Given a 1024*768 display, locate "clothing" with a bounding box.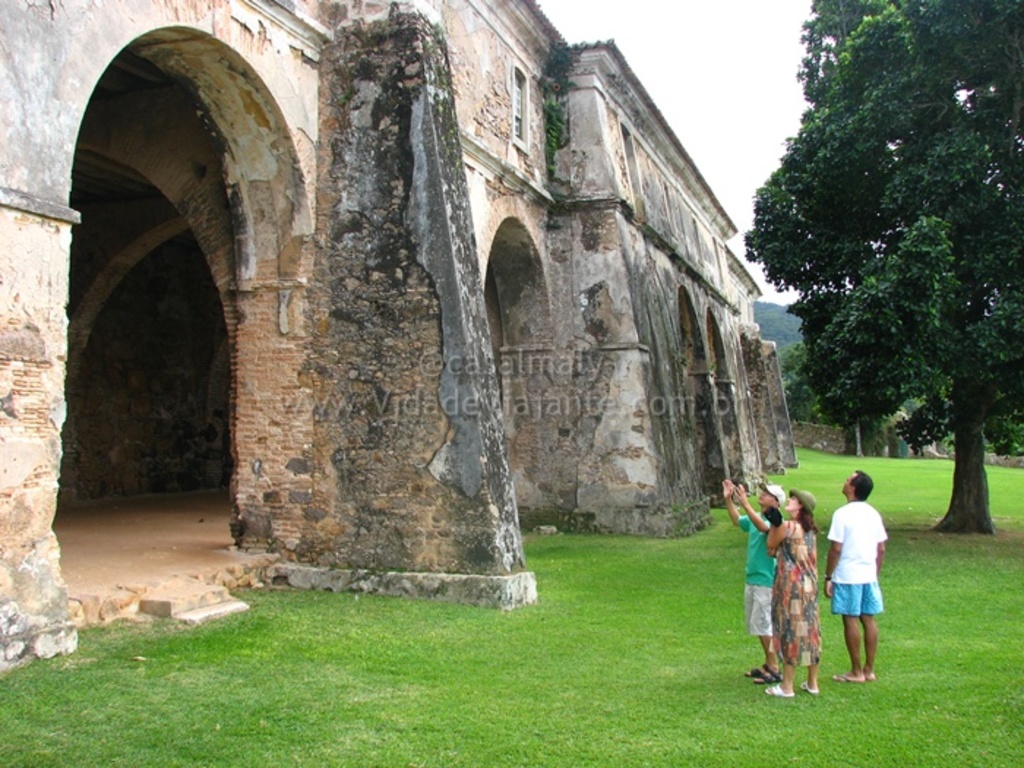
Located: {"x1": 834, "y1": 483, "x2": 900, "y2": 666}.
